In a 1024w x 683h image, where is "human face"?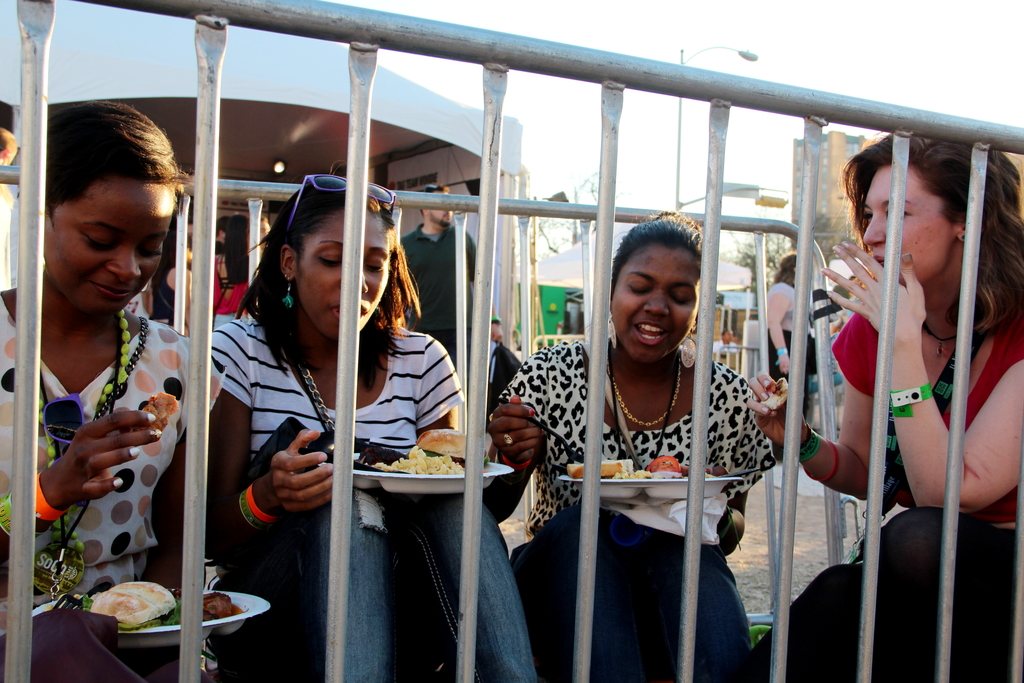
pyautogui.locateOnScreen(54, 180, 177, 315).
